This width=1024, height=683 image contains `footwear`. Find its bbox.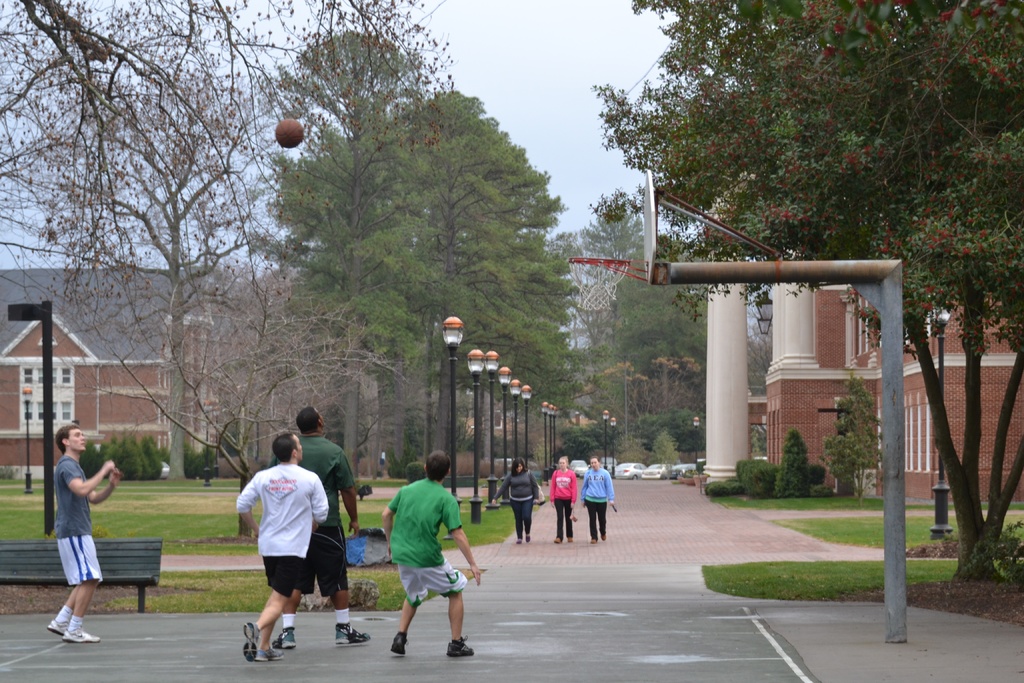
l=47, t=623, r=68, b=632.
